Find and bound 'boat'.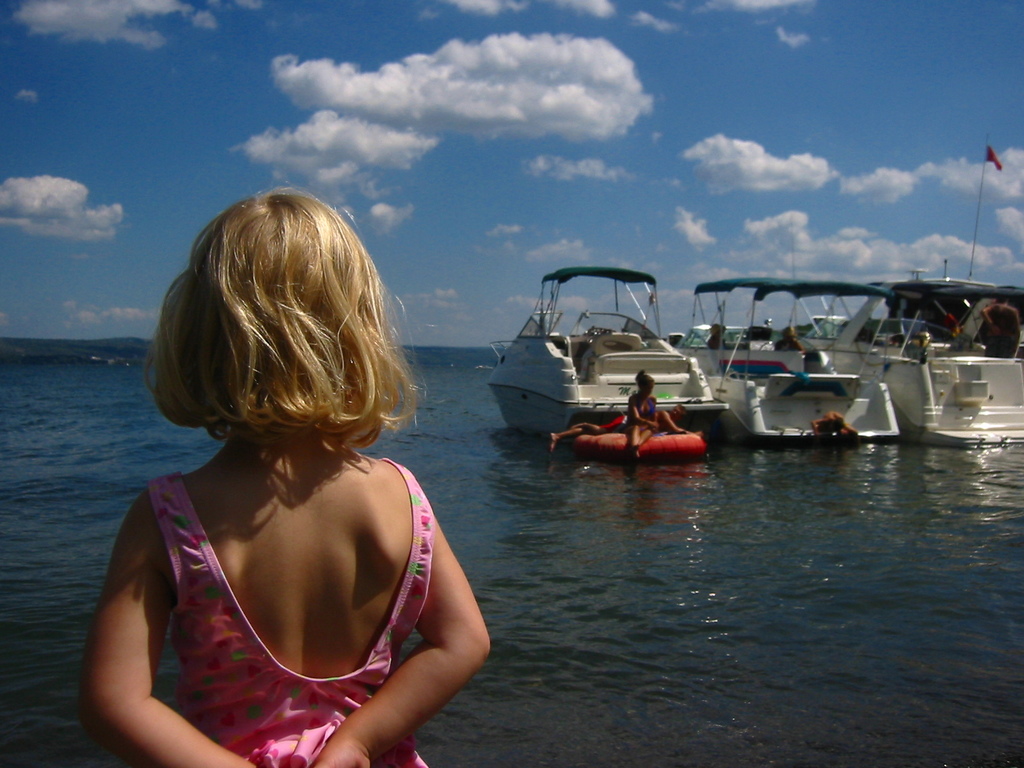
Bound: x1=455 y1=259 x2=748 y2=460.
